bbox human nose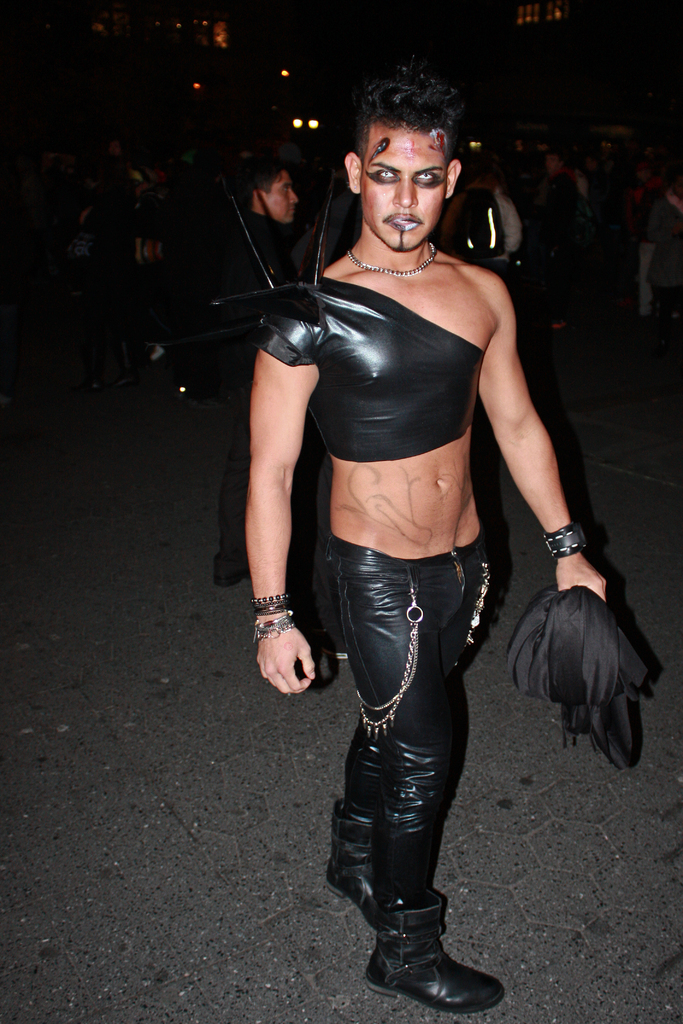
(left=289, top=188, right=299, bottom=207)
